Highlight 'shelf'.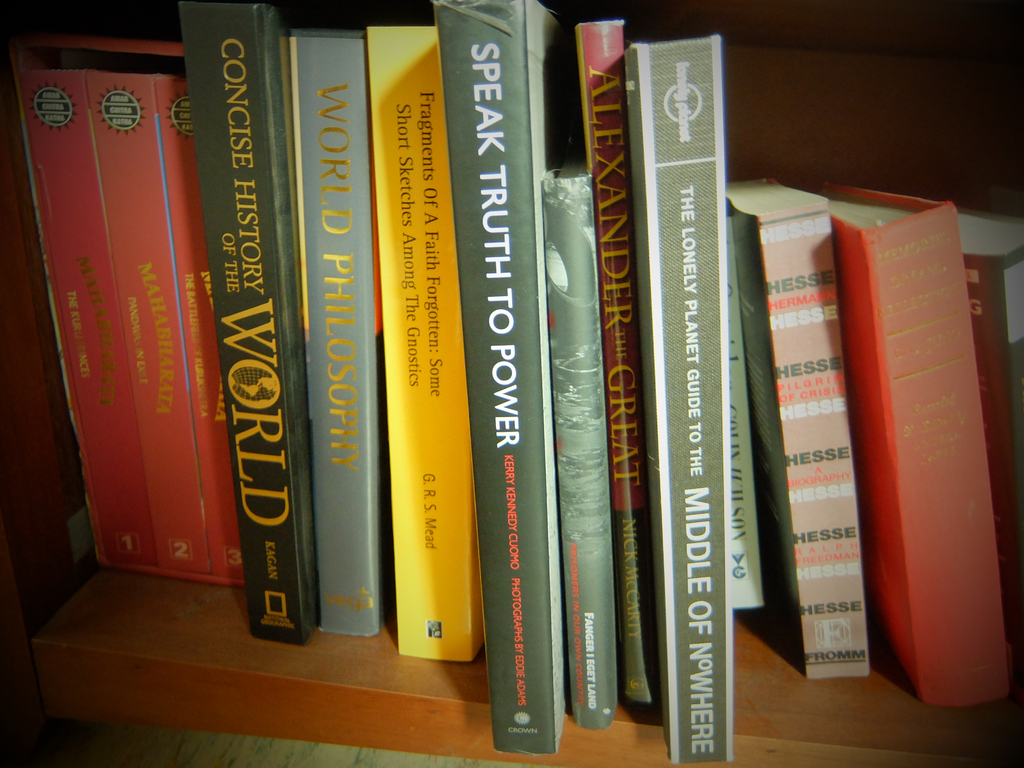
Highlighted region: 29 47 1023 767.
